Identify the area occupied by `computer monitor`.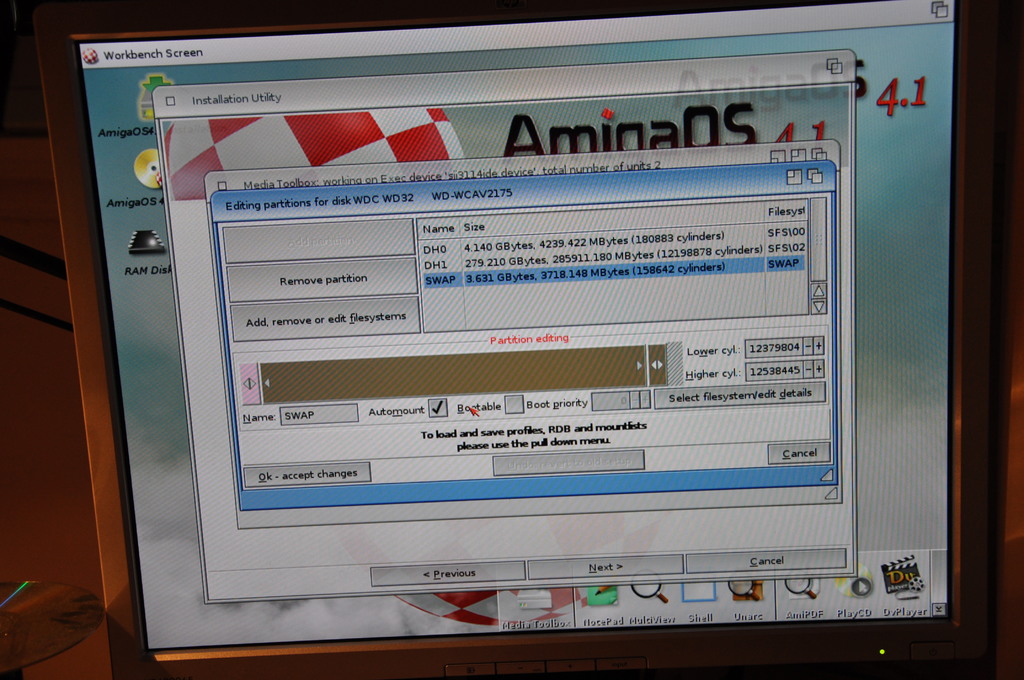
Area: 105/12/972/663.
